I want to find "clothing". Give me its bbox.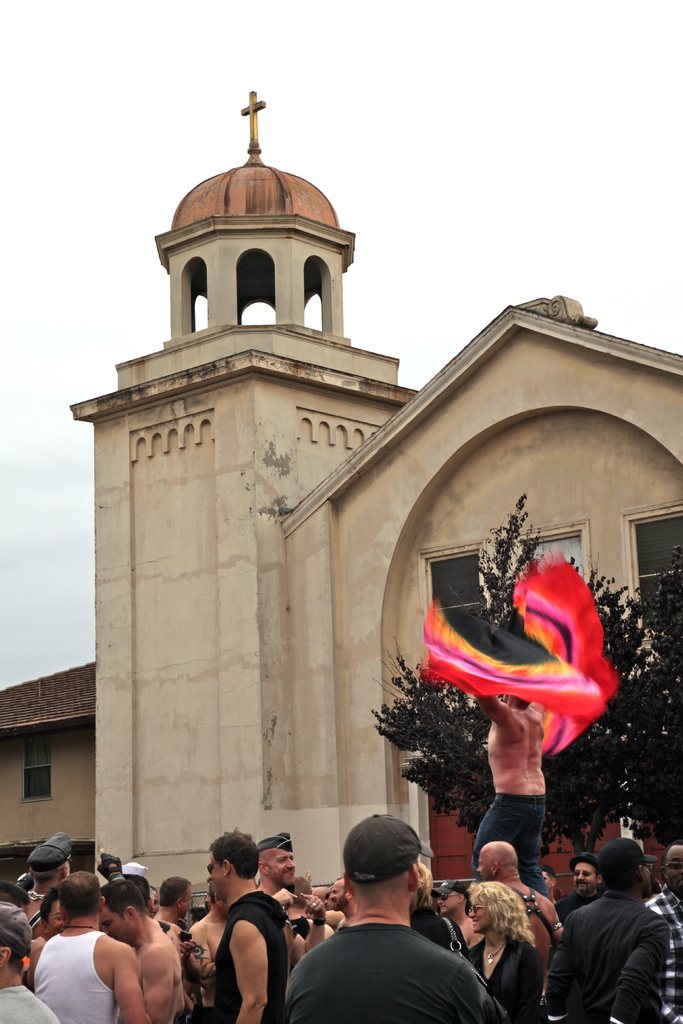
547,886,671,1023.
